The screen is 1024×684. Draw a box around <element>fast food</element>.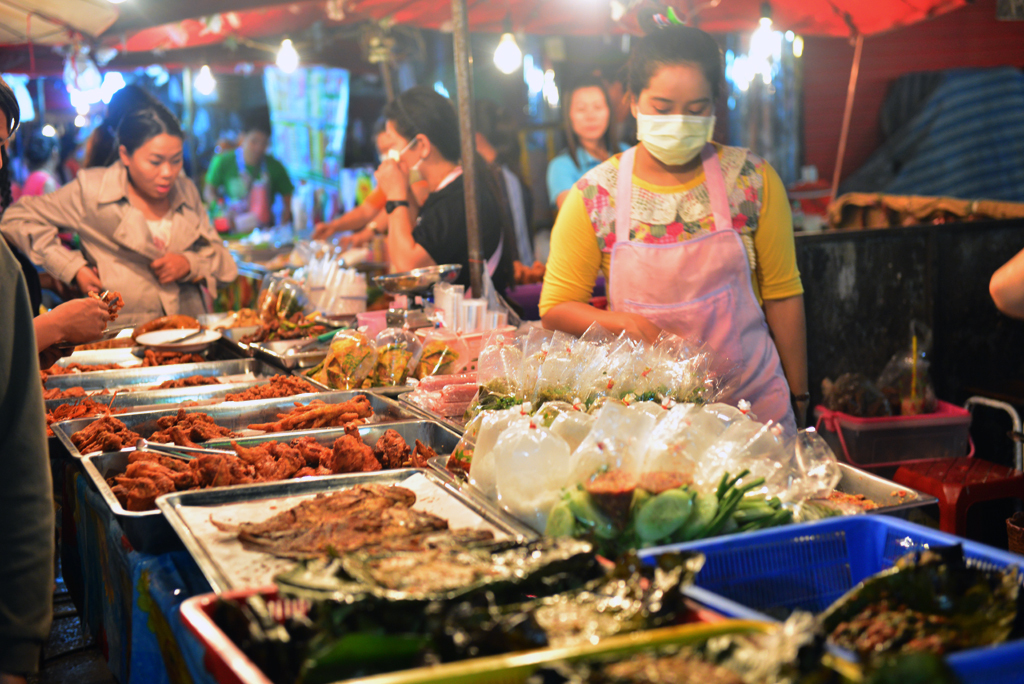
477,330,532,412.
